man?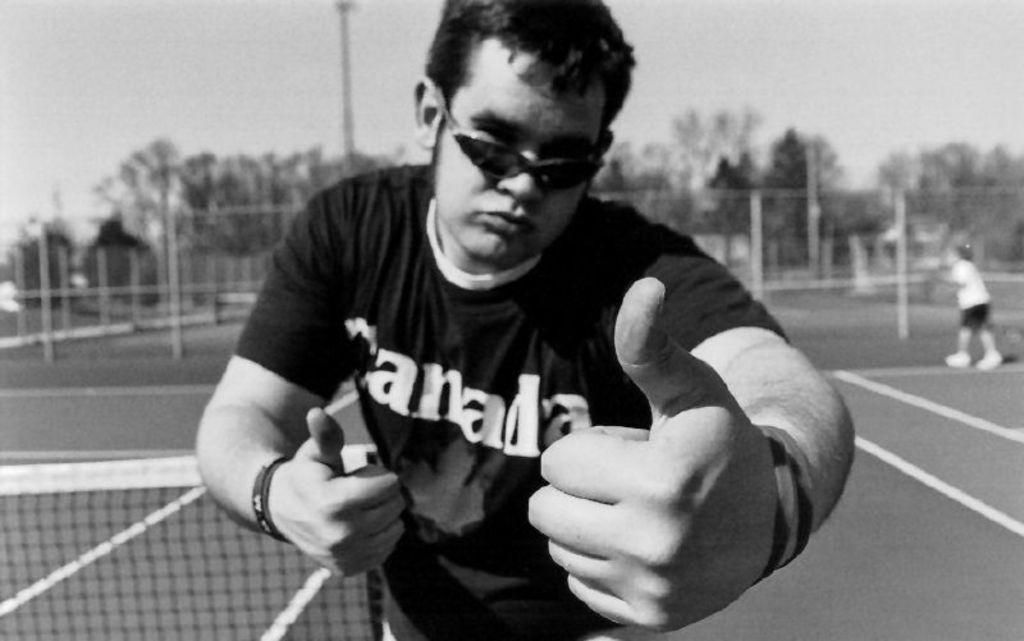
<box>183,17,849,626</box>
